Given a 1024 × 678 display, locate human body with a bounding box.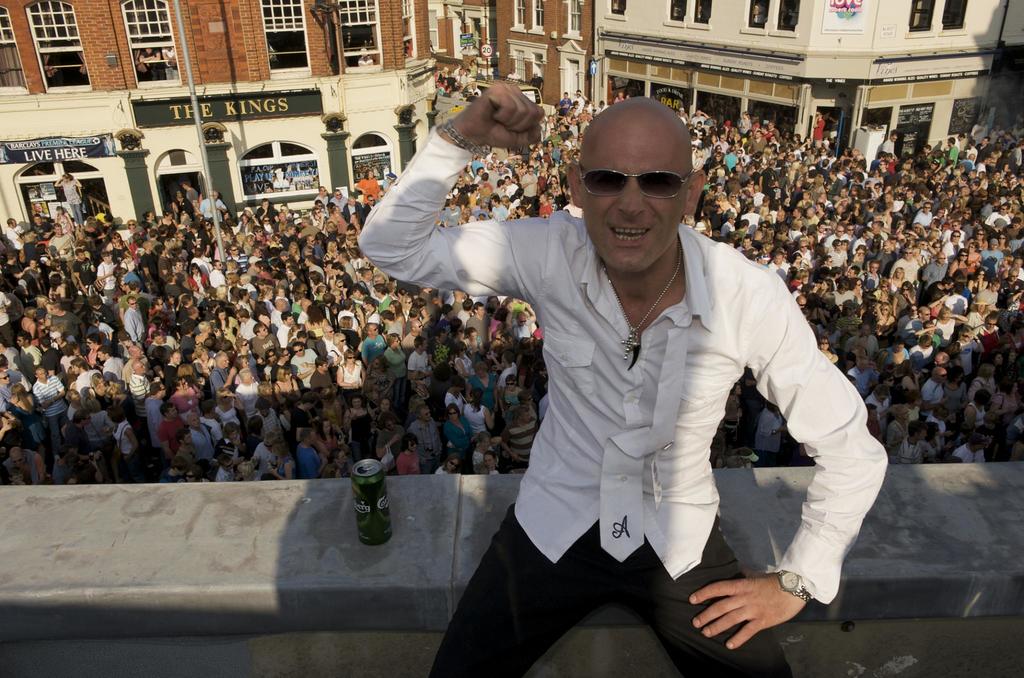
Located: detection(575, 151, 580, 160).
